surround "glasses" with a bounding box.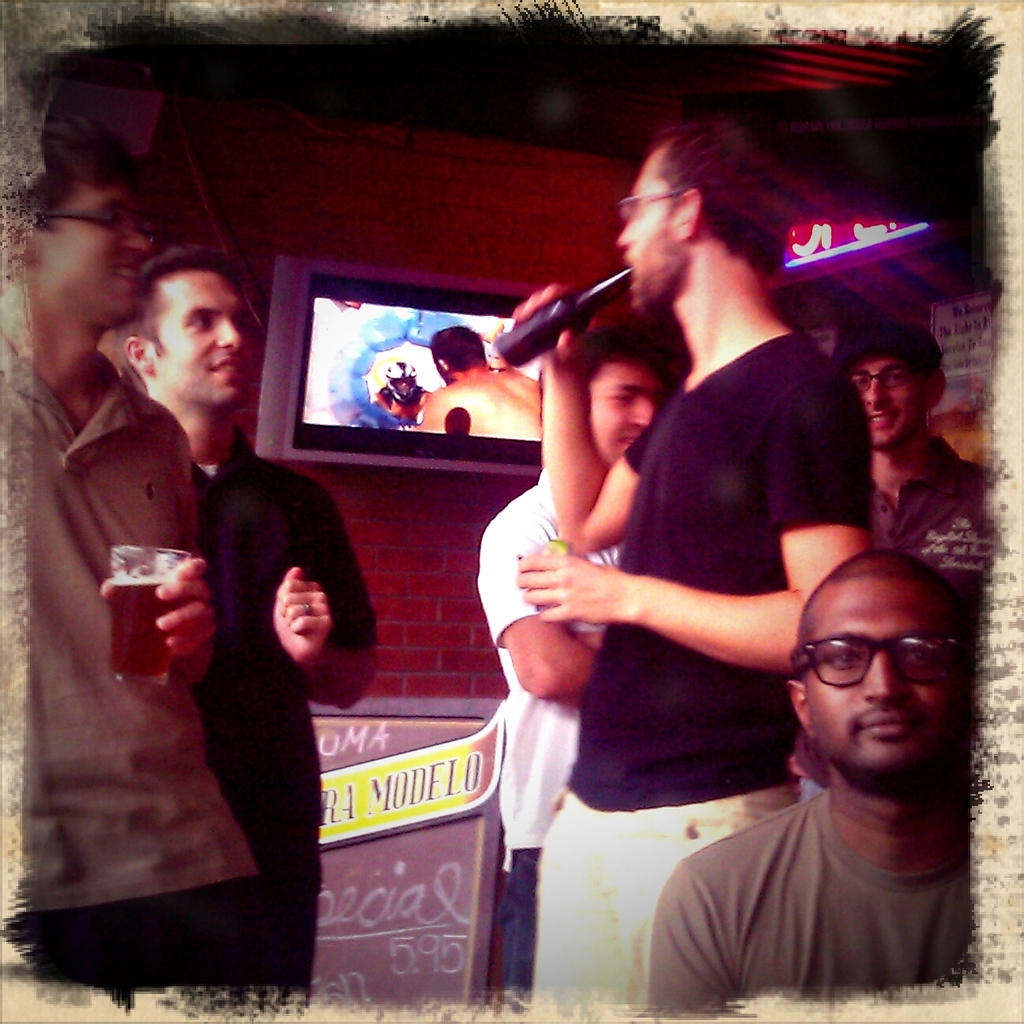
[left=840, top=360, right=920, bottom=395].
